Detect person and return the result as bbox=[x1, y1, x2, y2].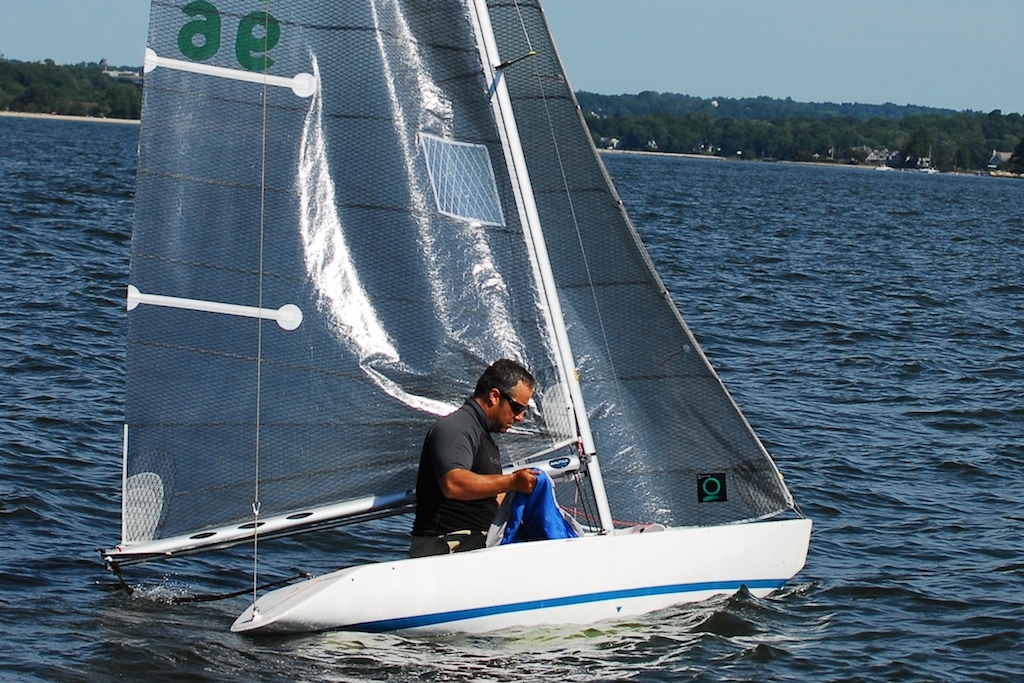
bbox=[407, 357, 559, 565].
